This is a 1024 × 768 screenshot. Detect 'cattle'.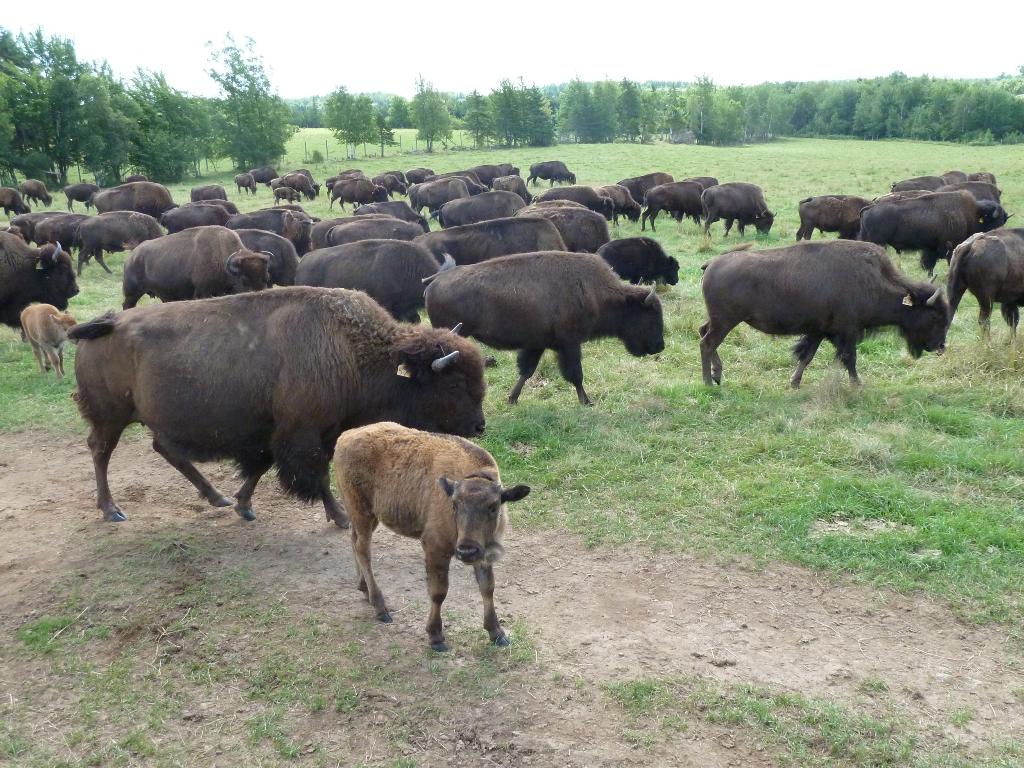
detection(948, 181, 1001, 198).
